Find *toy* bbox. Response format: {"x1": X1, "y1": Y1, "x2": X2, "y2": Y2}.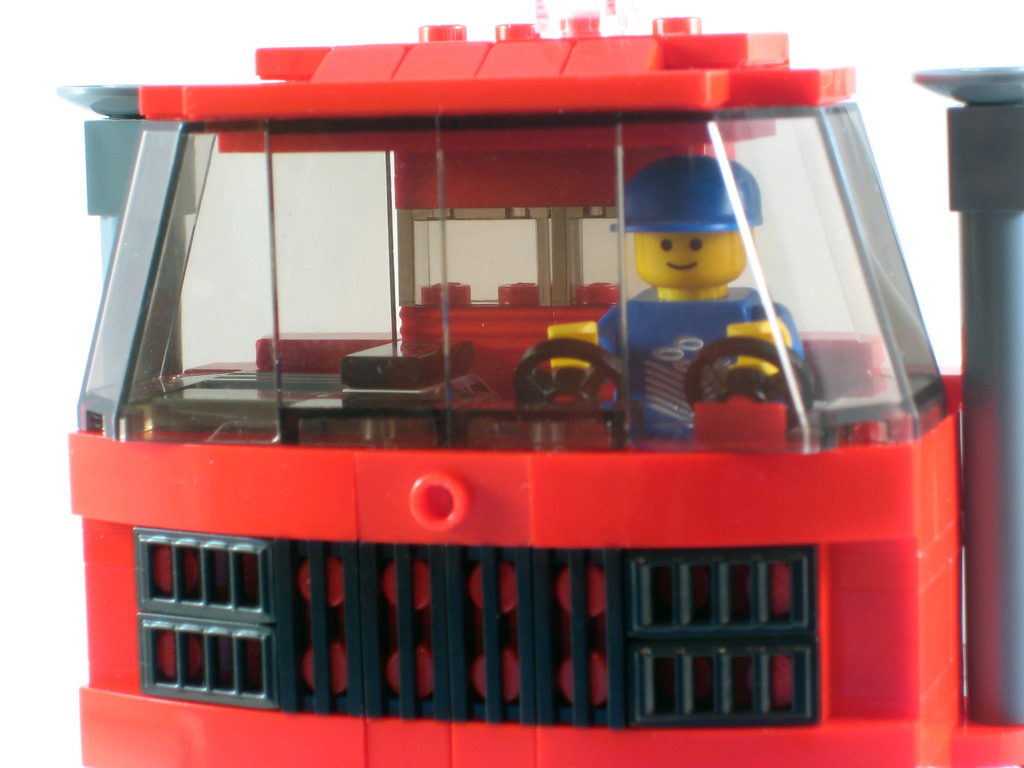
{"x1": 68, "y1": 2, "x2": 1023, "y2": 767}.
